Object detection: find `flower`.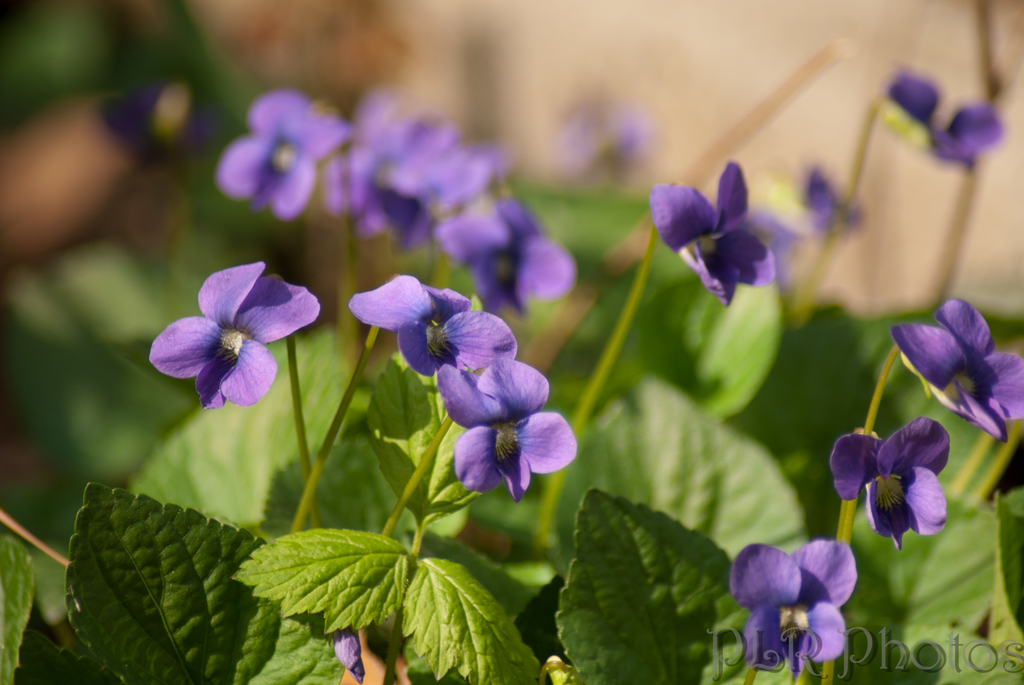
BBox(732, 539, 861, 672).
